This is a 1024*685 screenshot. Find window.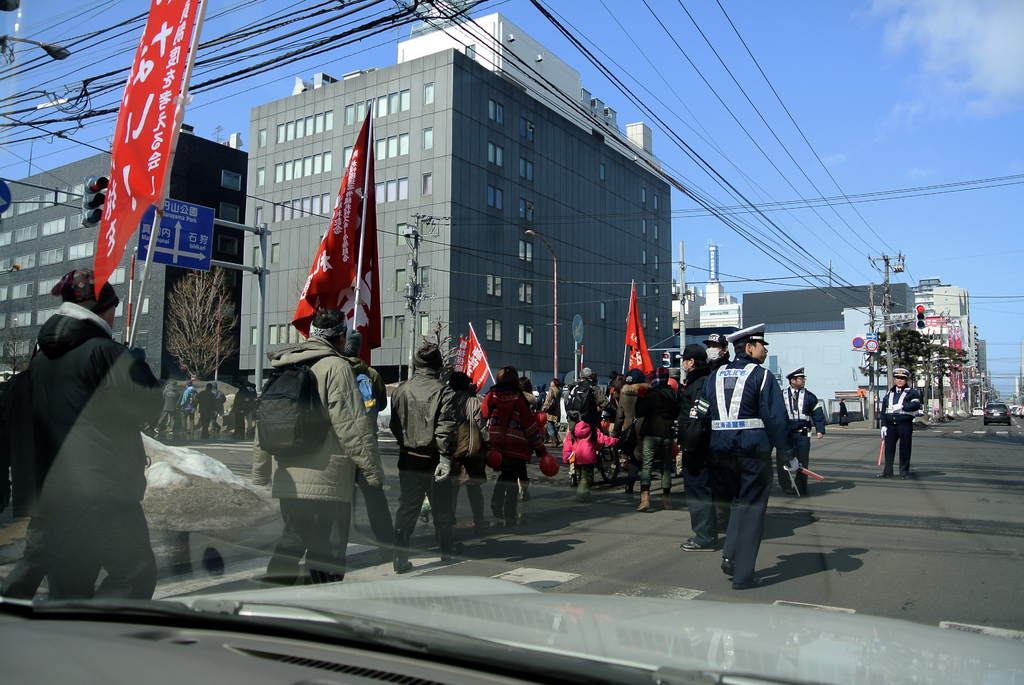
Bounding box: {"x1": 519, "y1": 197, "x2": 534, "y2": 222}.
